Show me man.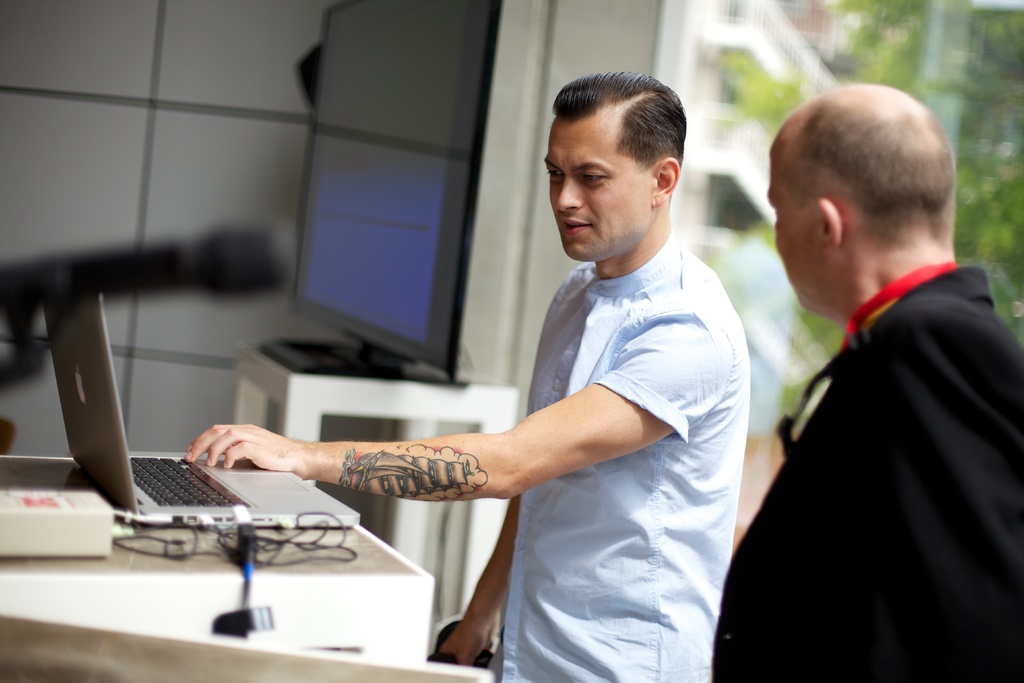
man is here: {"left": 721, "top": 69, "right": 1021, "bottom": 669}.
